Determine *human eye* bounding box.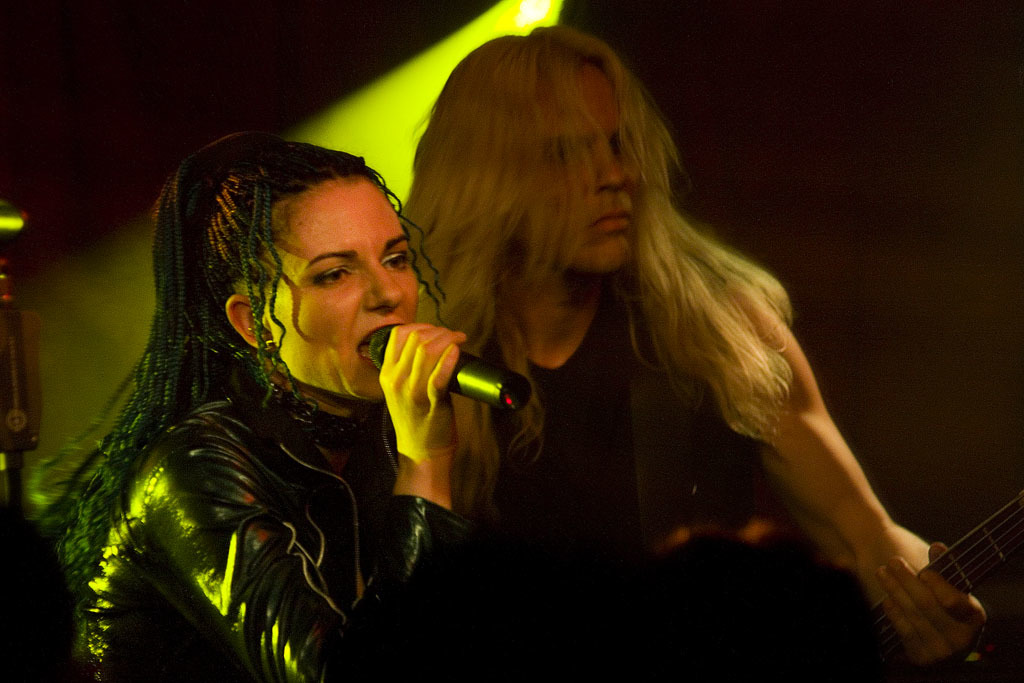
Determined: {"left": 313, "top": 267, "right": 352, "bottom": 288}.
